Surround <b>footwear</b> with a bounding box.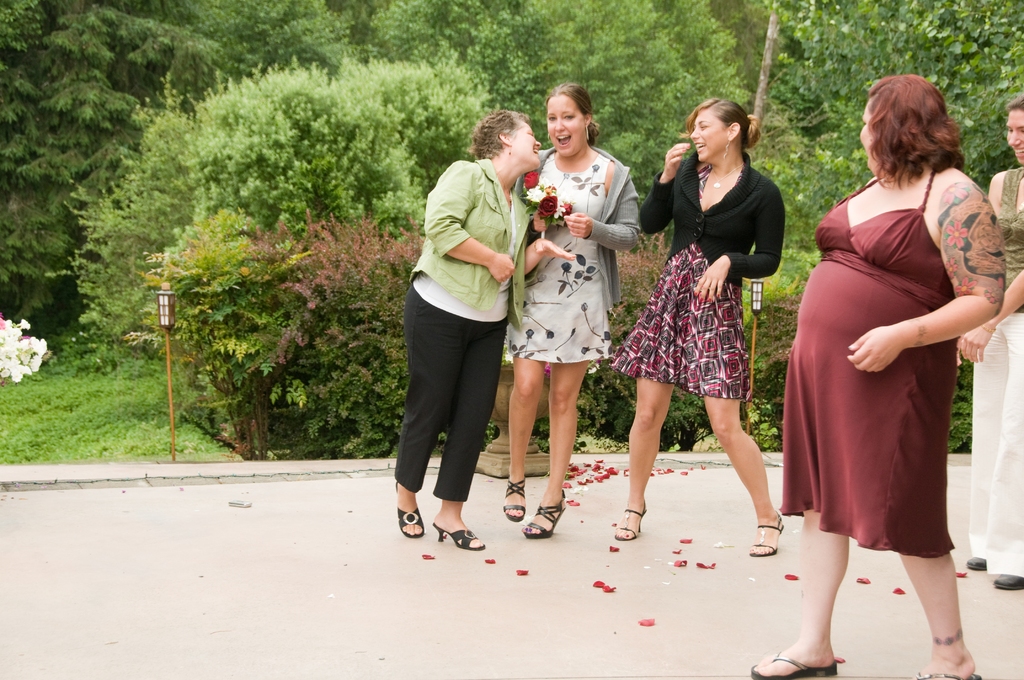
{"left": 993, "top": 574, "right": 1023, "bottom": 596}.
